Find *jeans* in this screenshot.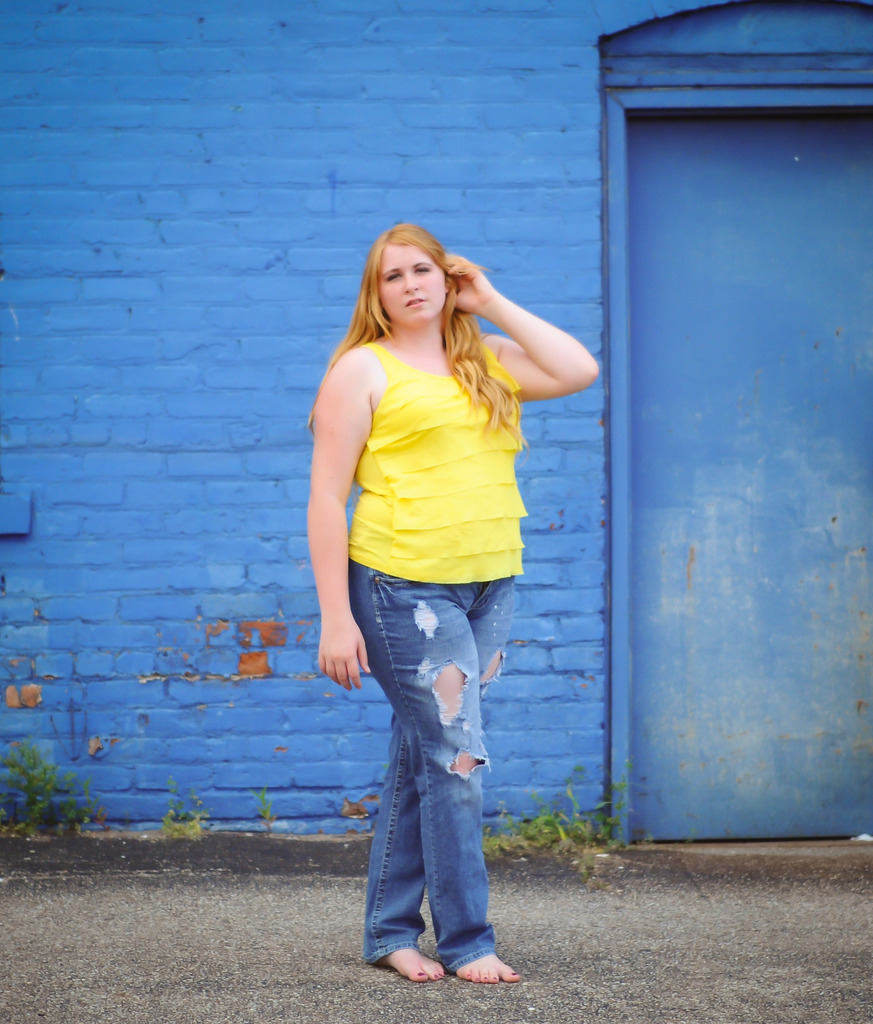
The bounding box for *jeans* is {"left": 350, "top": 556, "right": 538, "bottom": 963}.
